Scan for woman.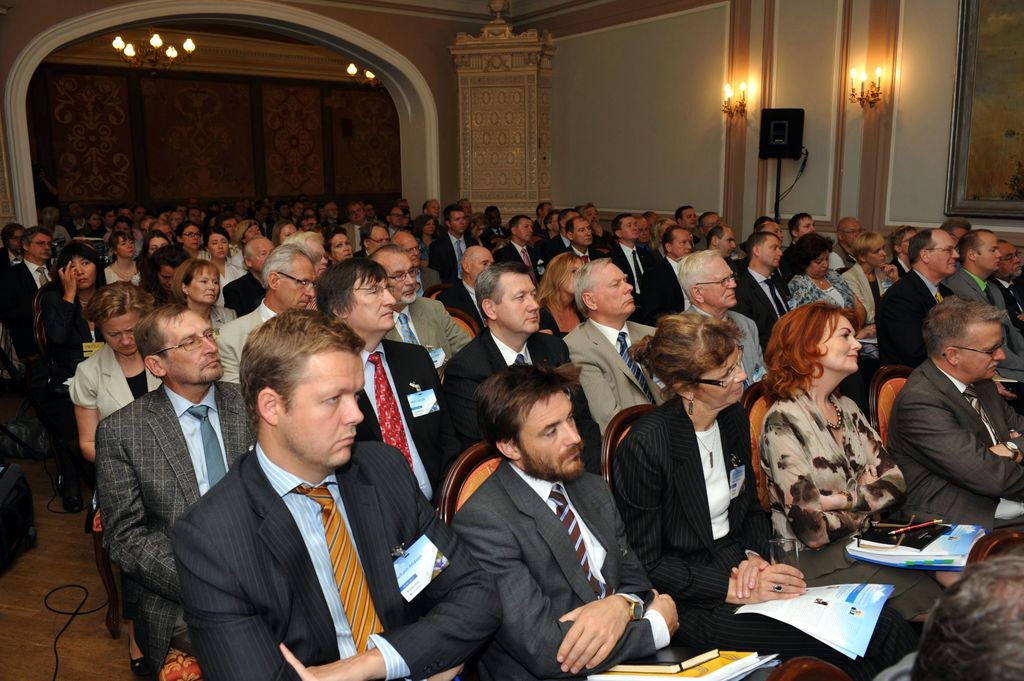
Scan result: x1=783 y1=231 x2=881 y2=356.
